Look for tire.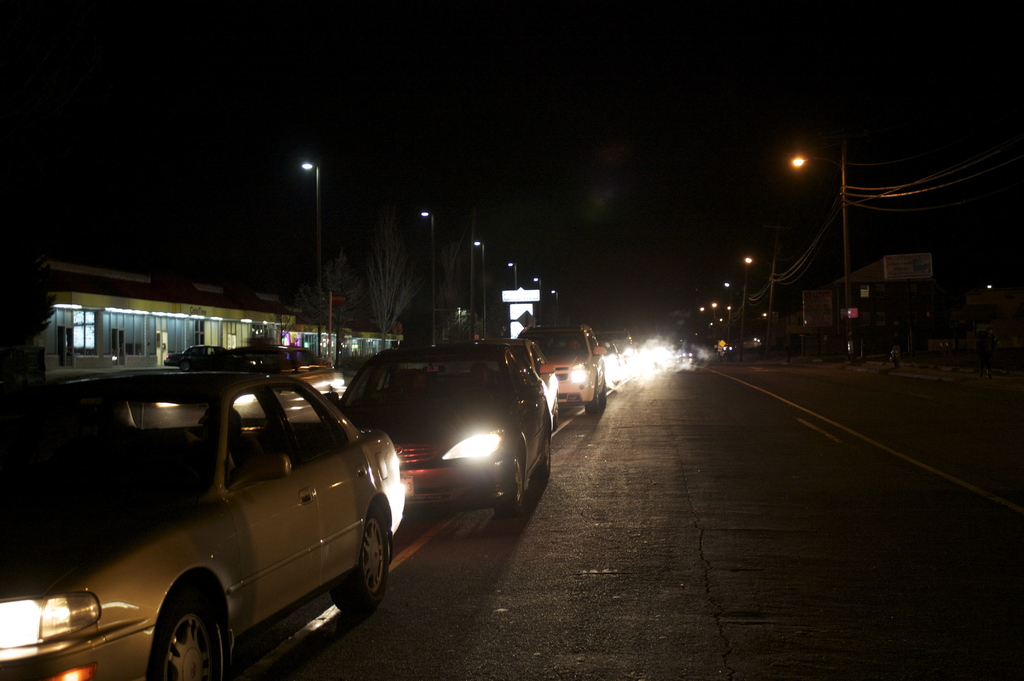
Found: select_region(142, 589, 218, 680).
